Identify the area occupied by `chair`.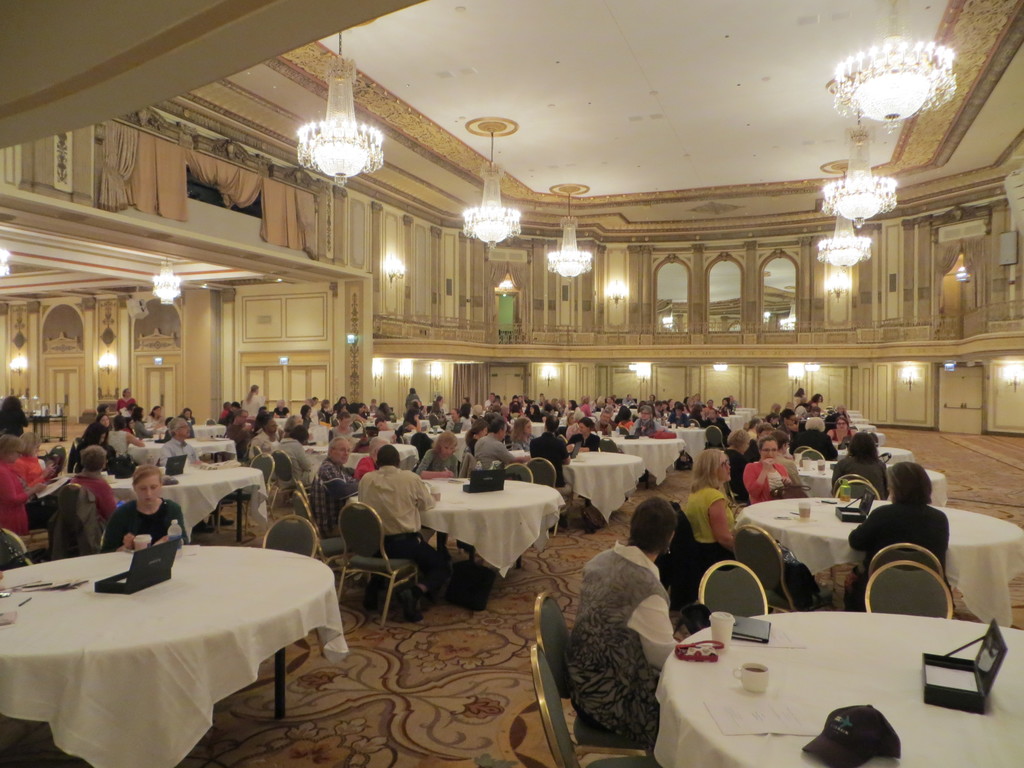
Area: (529,454,573,531).
